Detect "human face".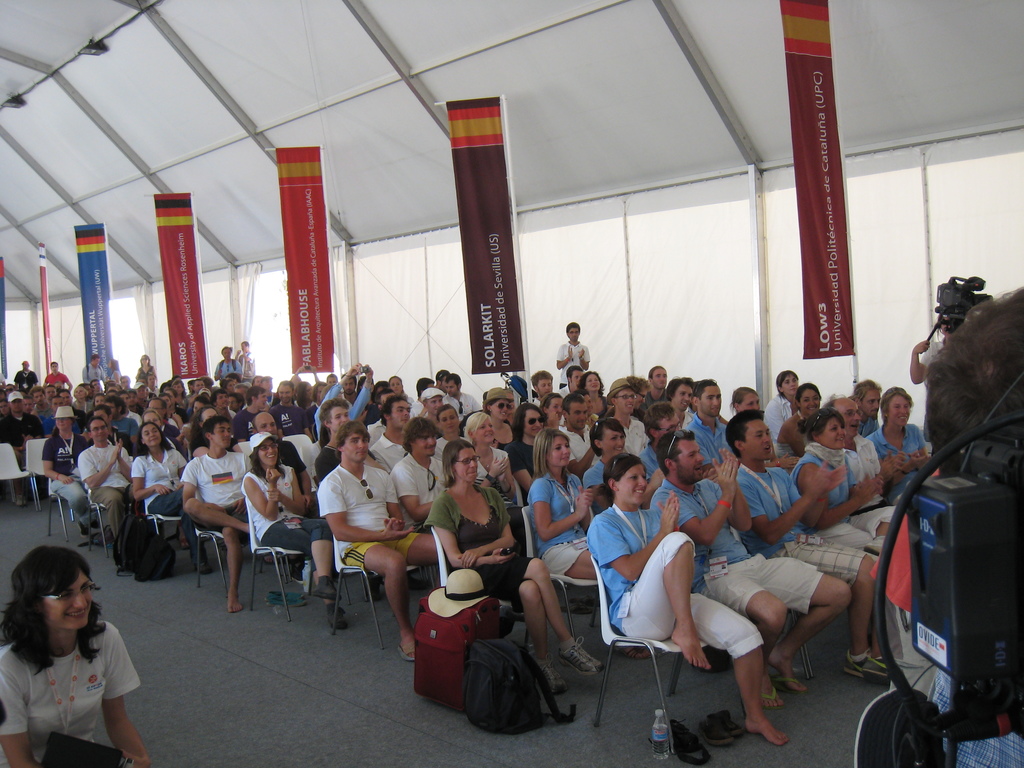
Detected at [x1=571, y1=369, x2=584, y2=393].
